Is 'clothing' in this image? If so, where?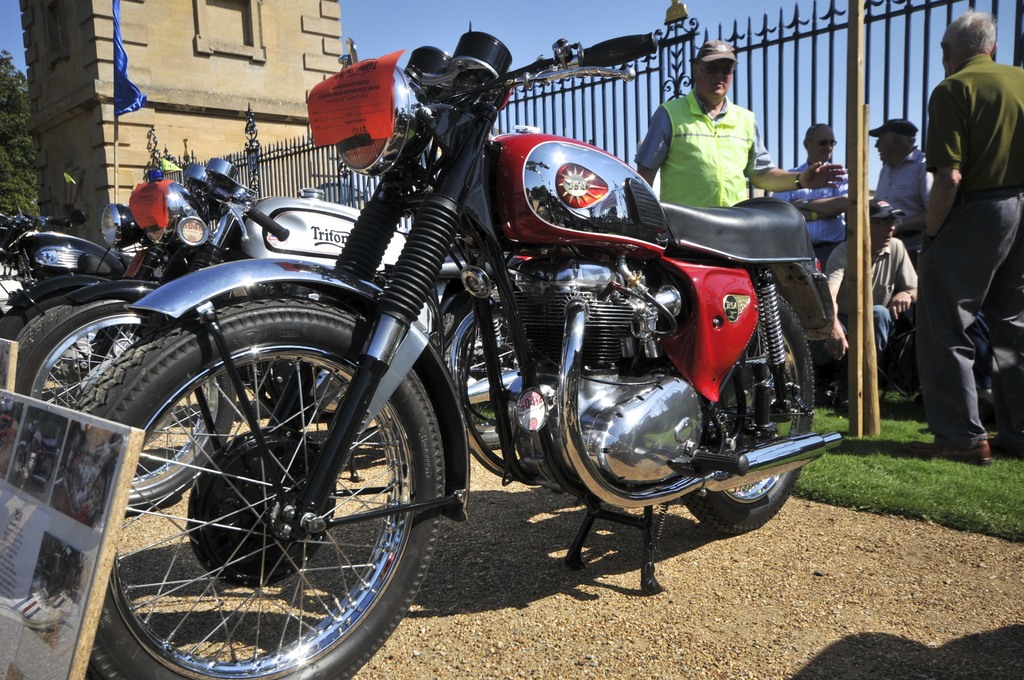
Yes, at 660 73 785 208.
